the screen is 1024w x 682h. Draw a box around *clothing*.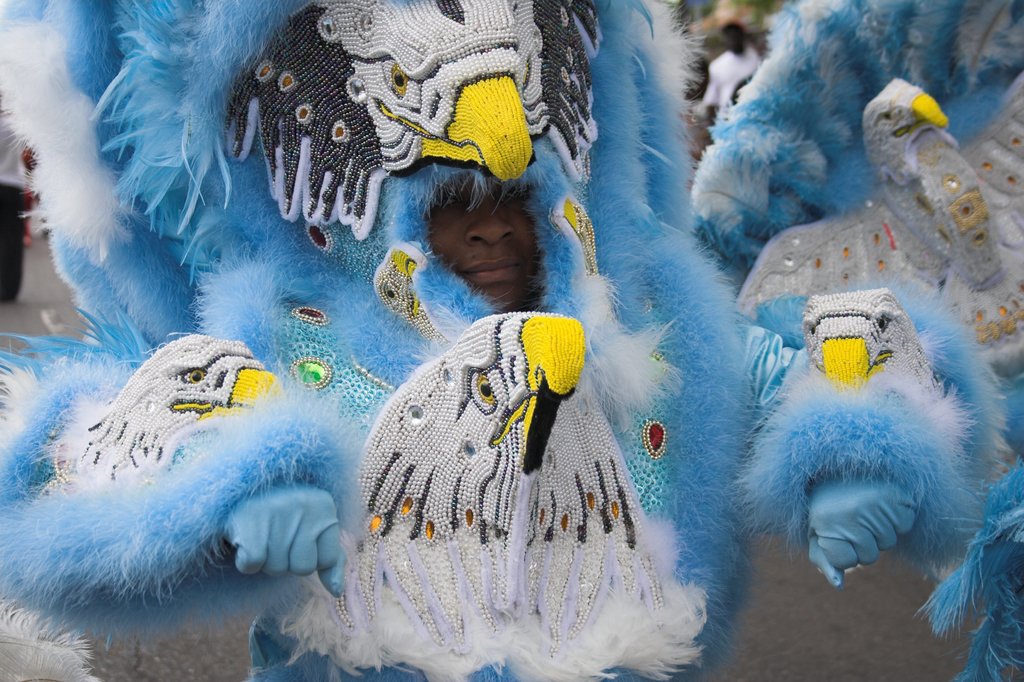
0 0 751 681.
